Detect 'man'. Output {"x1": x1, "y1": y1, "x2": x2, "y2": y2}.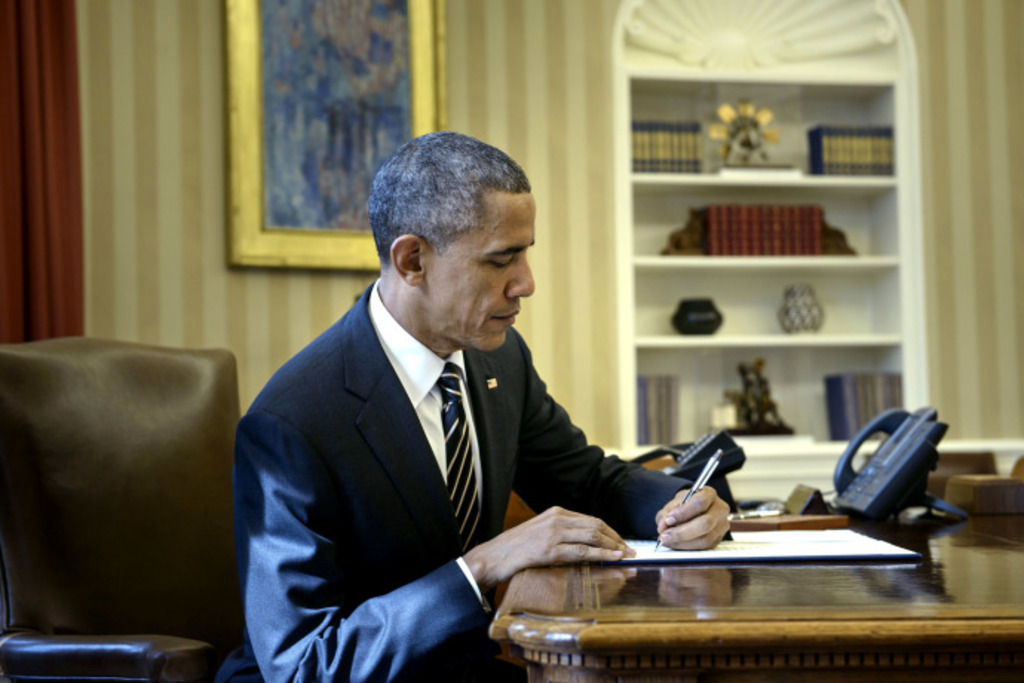
{"x1": 226, "y1": 144, "x2": 703, "y2": 667}.
